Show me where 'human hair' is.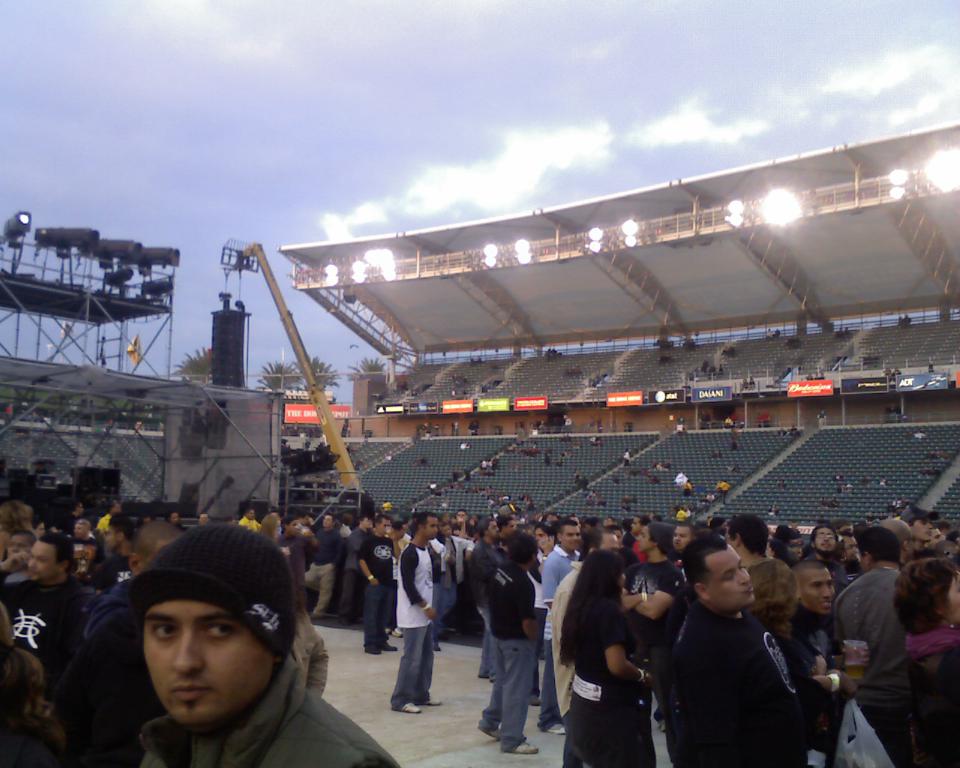
'human hair' is at [left=0, top=502, right=30, bottom=538].
